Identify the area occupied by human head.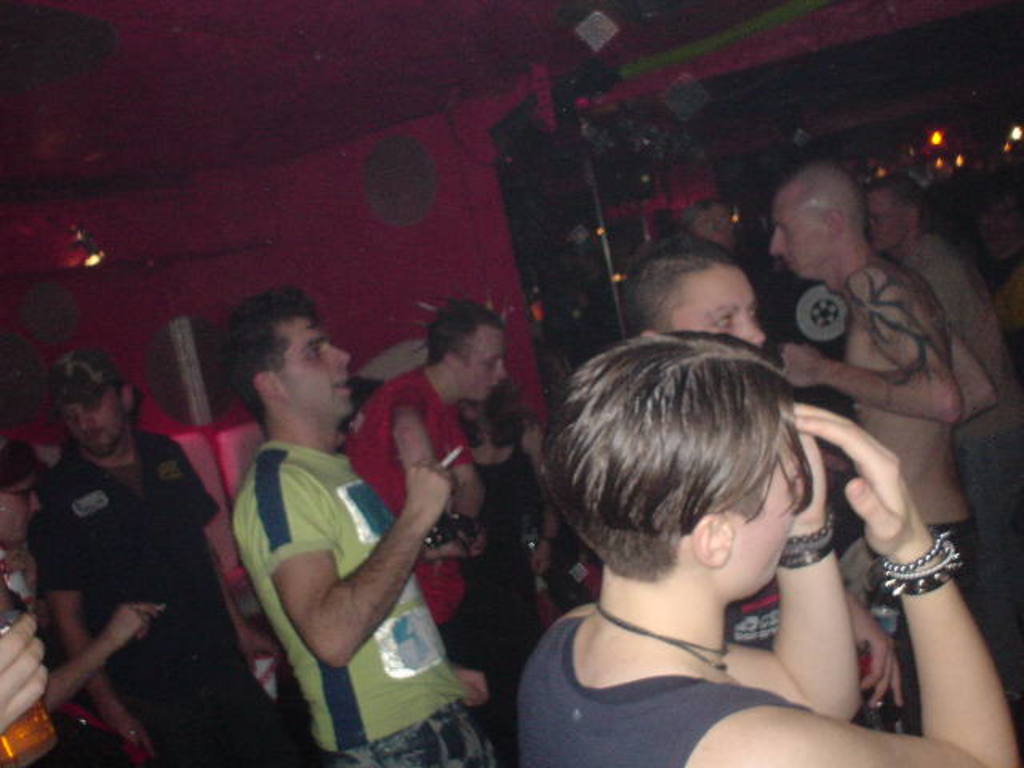
Area: 48/349/138/458.
